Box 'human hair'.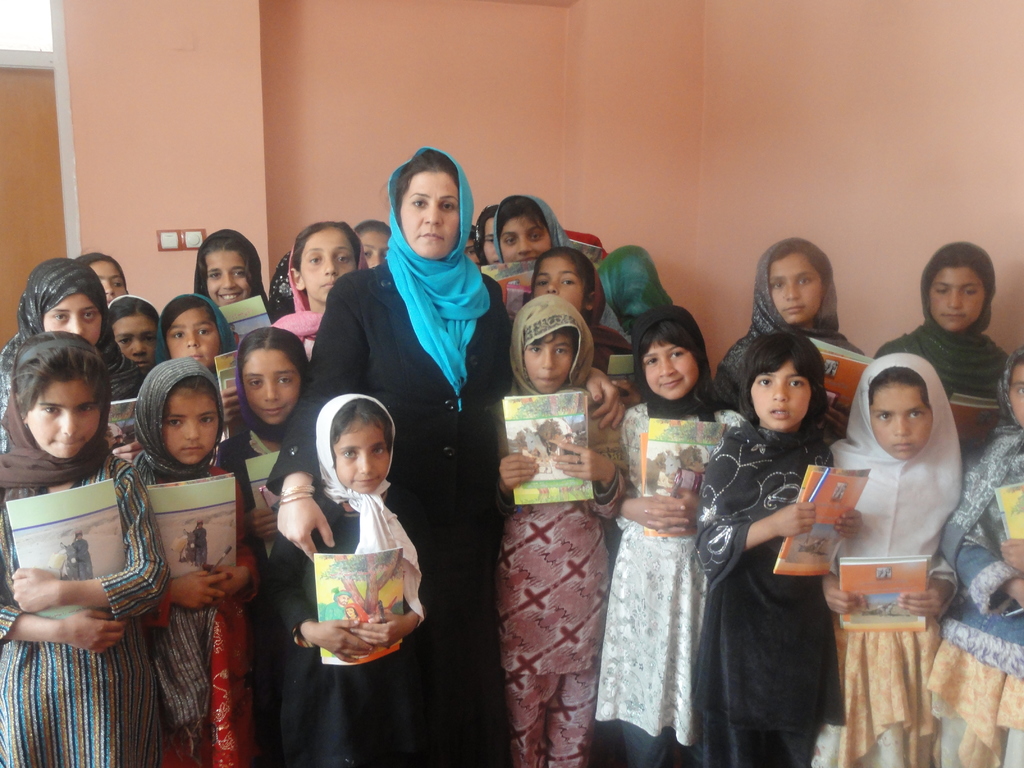
{"left": 475, "top": 208, "right": 497, "bottom": 244}.
